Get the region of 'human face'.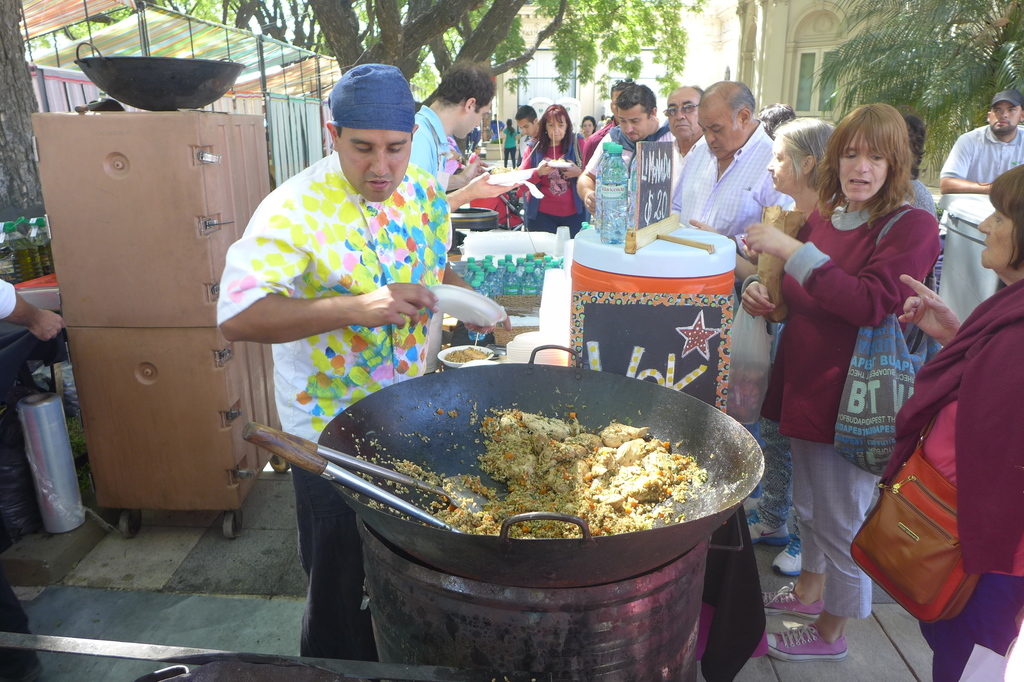
box(975, 197, 1021, 272).
